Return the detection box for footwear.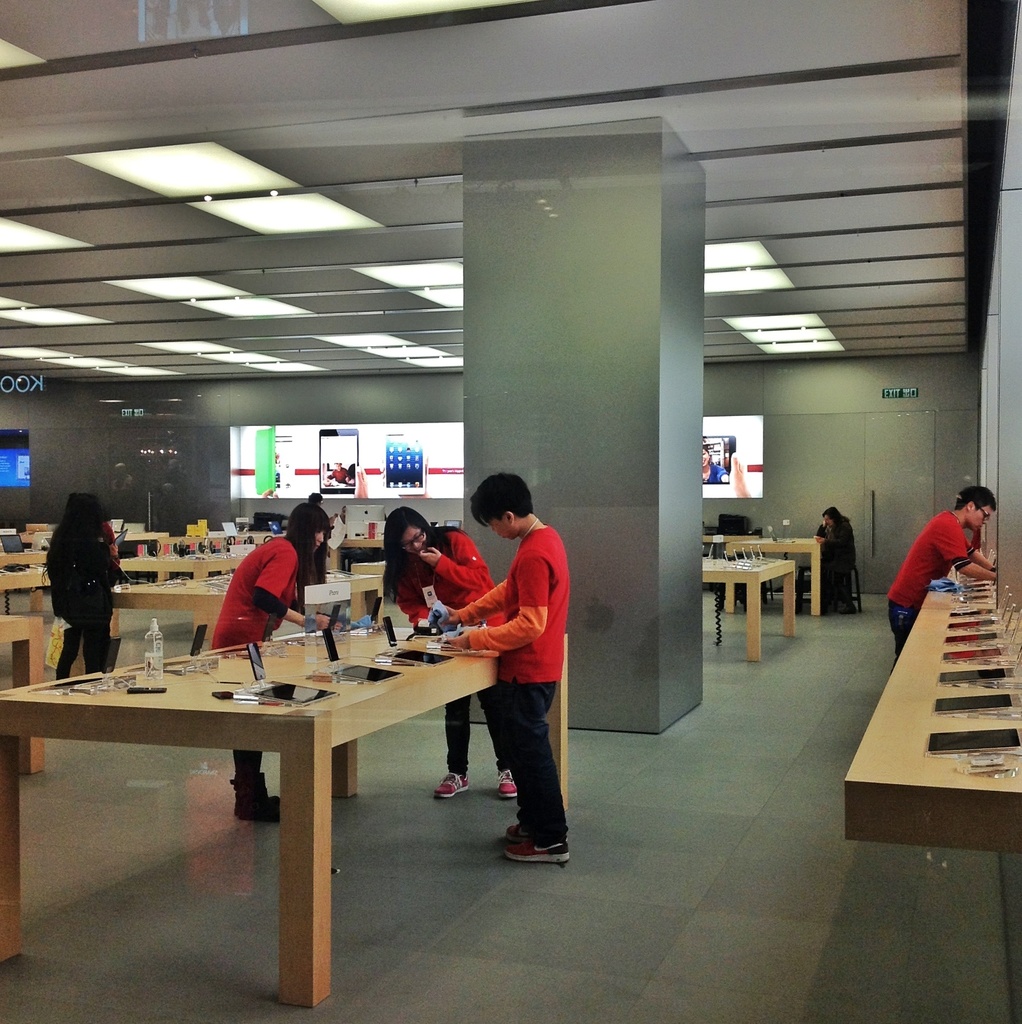
bbox(501, 804, 551, 850).
